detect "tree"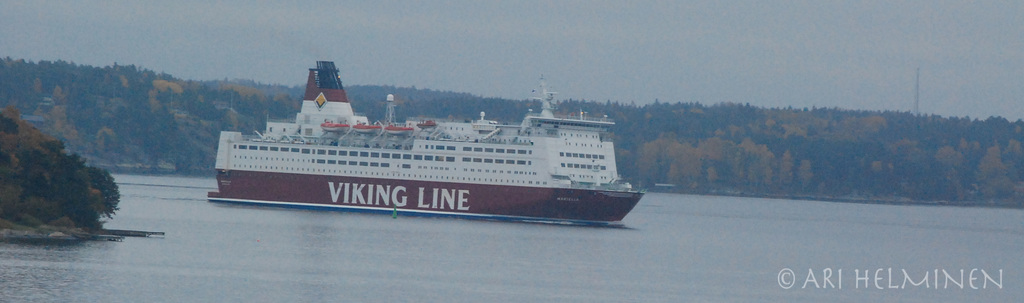
[636, 137, 671, 193]
